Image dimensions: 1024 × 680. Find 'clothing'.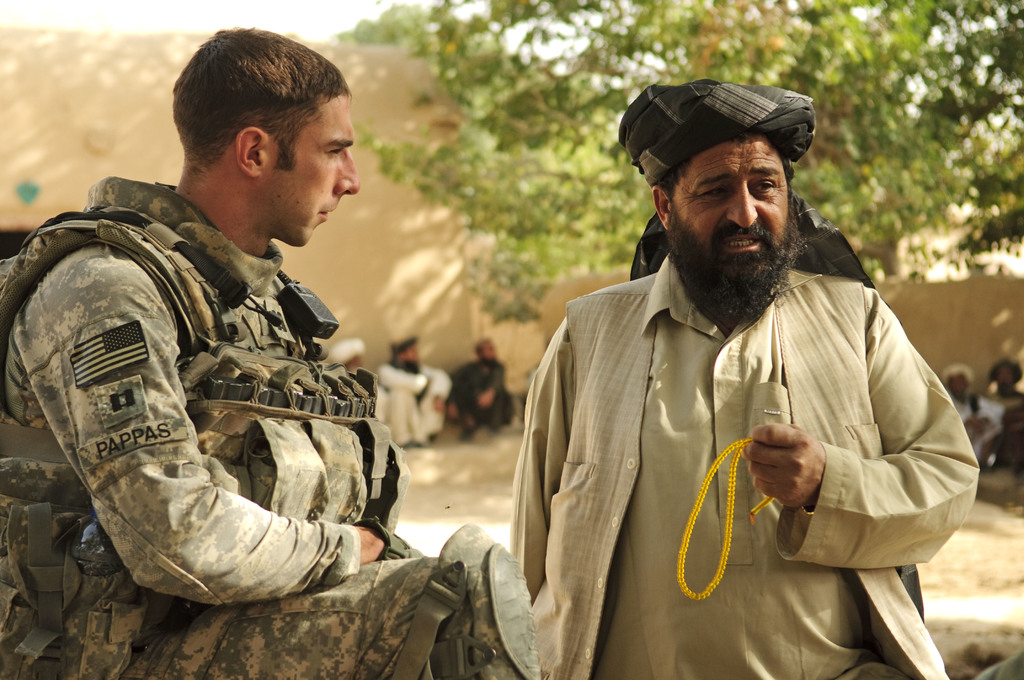
449:357:510:437.
